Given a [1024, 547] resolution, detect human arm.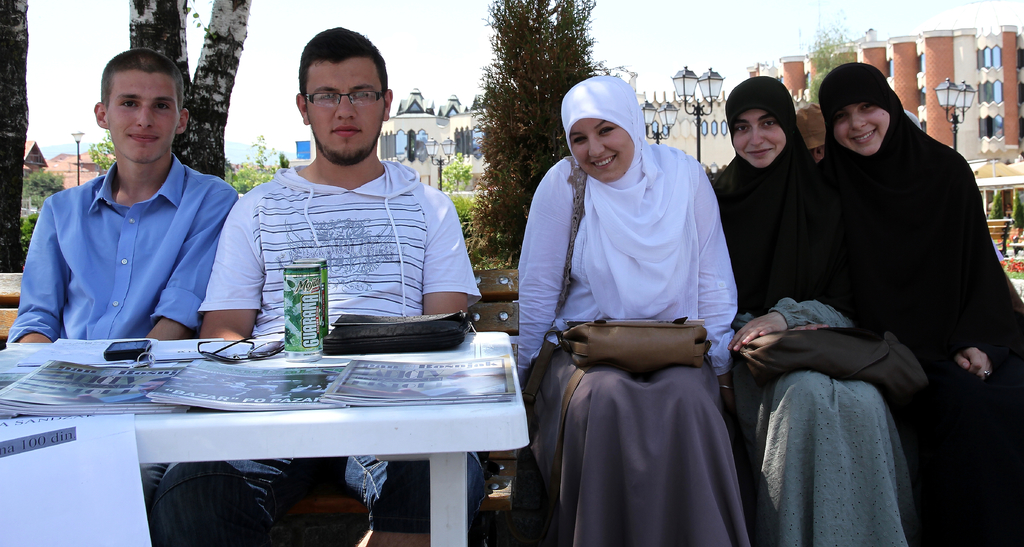
(943,331,975,373).
